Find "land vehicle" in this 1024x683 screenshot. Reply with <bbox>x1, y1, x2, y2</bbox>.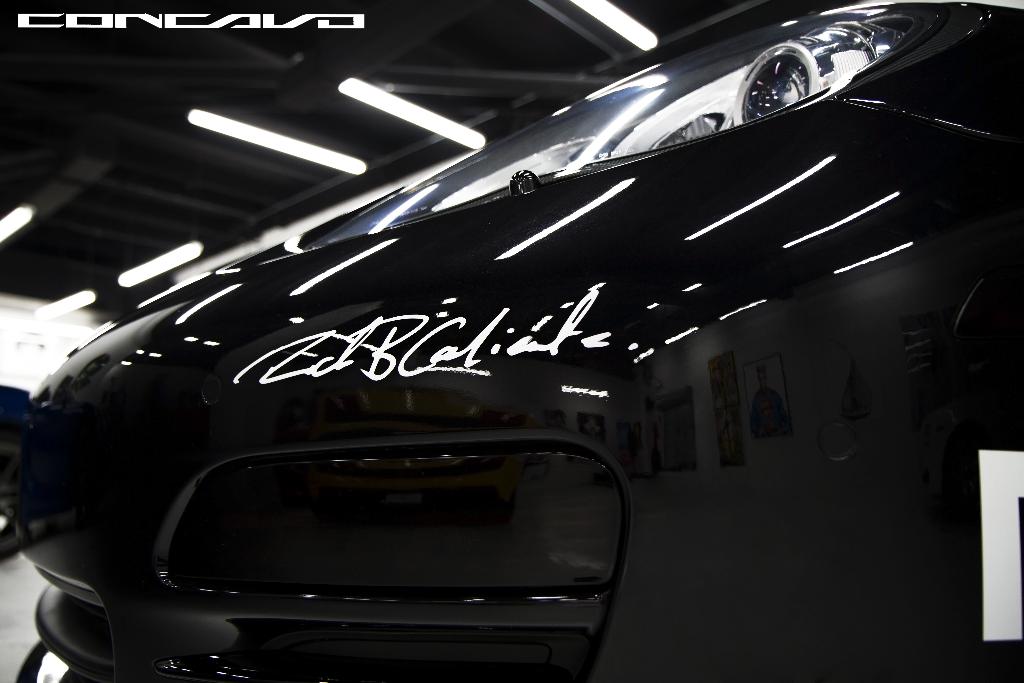
<bbox>0, 0, 1023, 682</bbox>.
